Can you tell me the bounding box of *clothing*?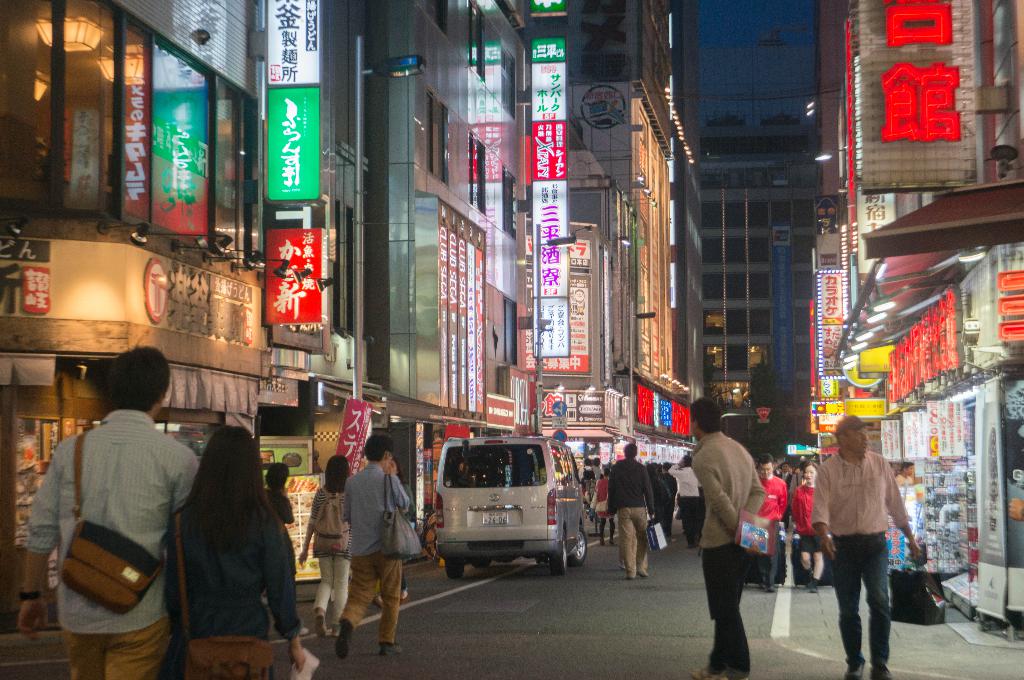
[307, 489, 349, 629].
